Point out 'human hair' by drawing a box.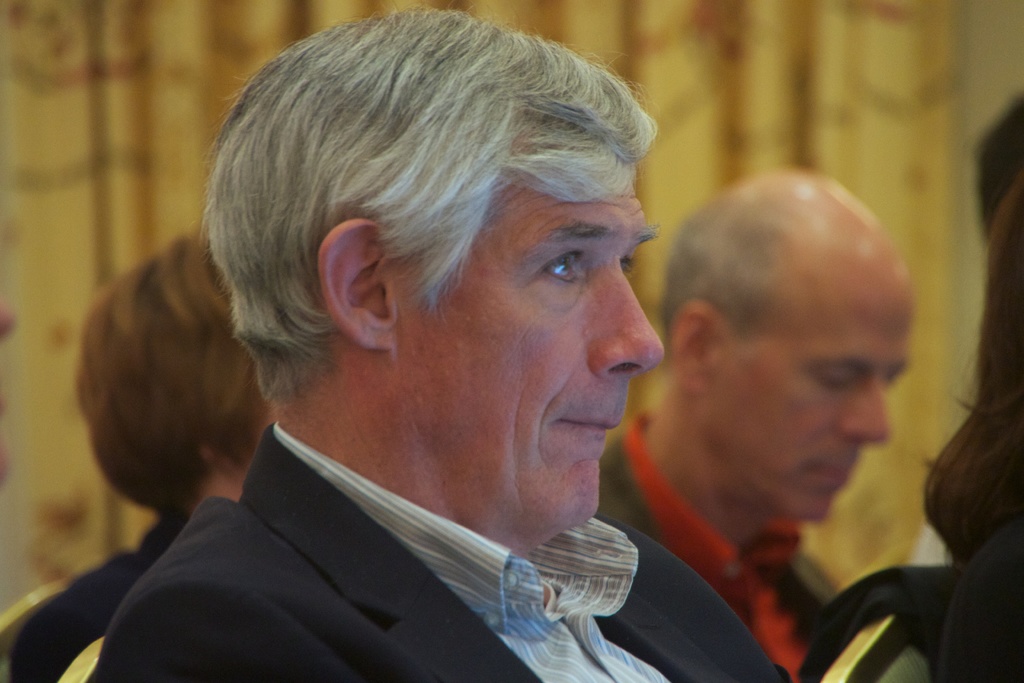
bbox(75, 232, 273, 516).
